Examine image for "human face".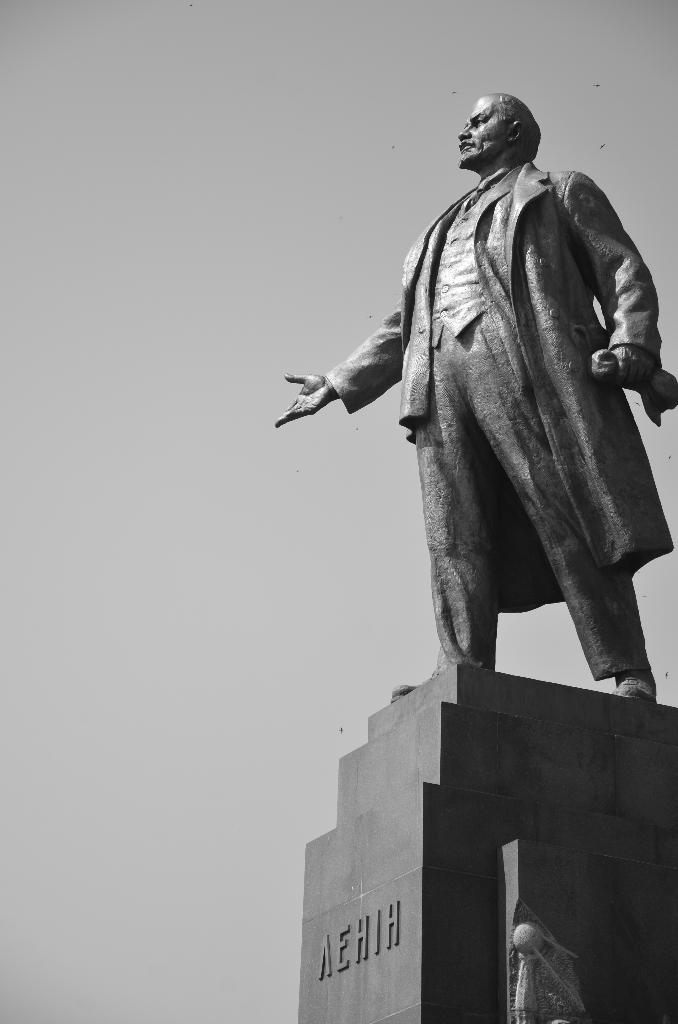
Examination result: 454/92/508/170.
